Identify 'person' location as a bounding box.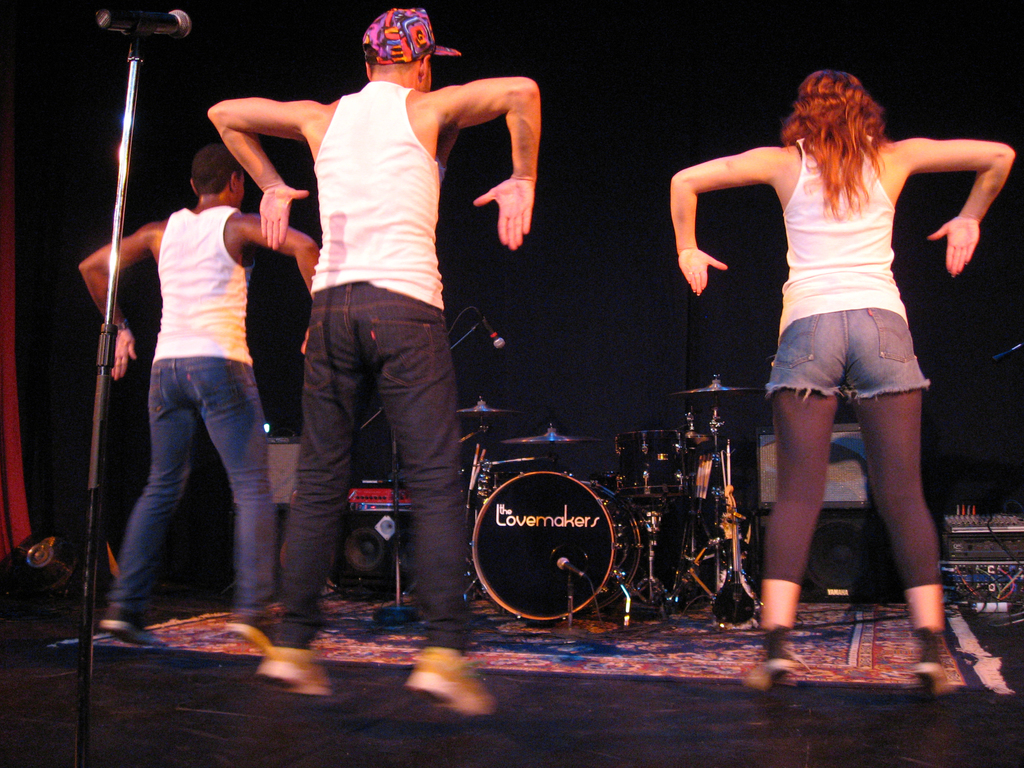
l=75, t=141, r=320, b=653.
